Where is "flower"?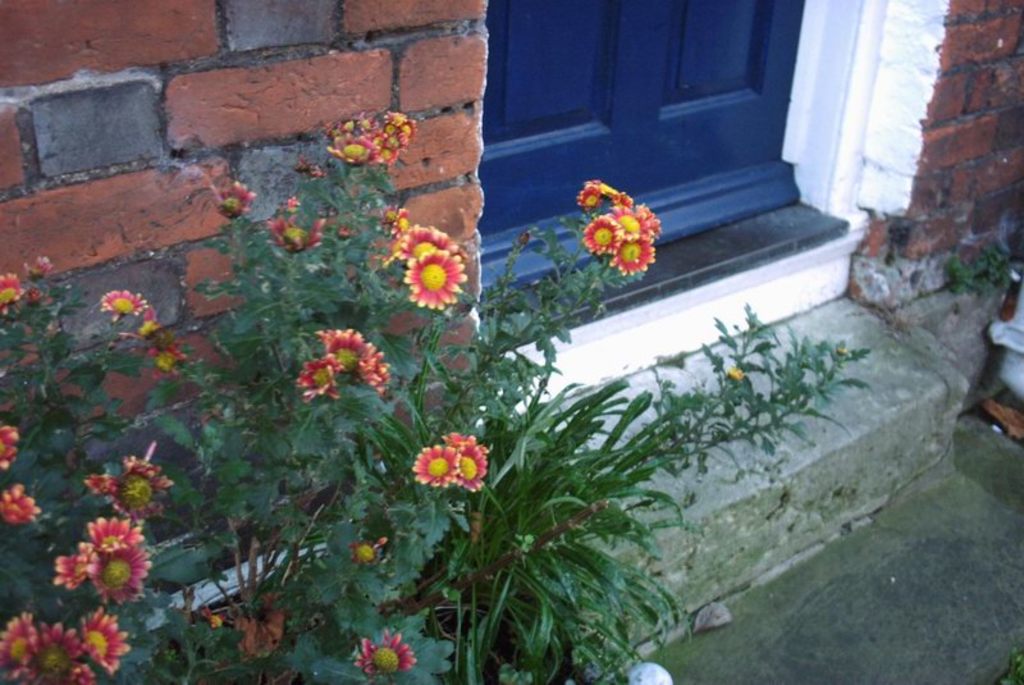
(24, 251, 51, 279).
